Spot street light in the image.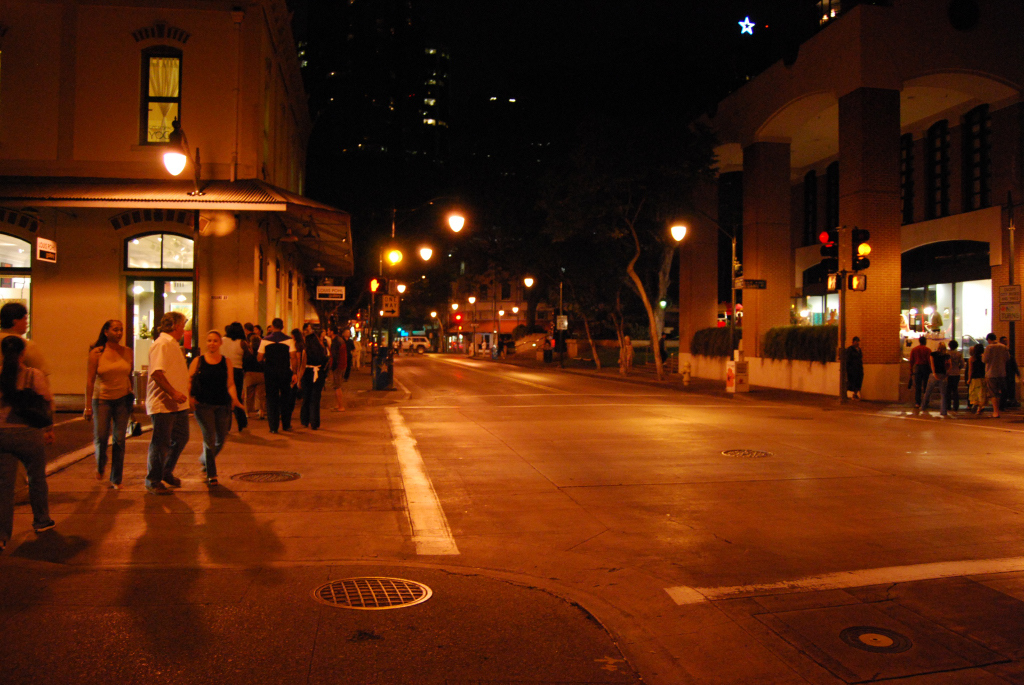
street light found at 523:279:533:325.
